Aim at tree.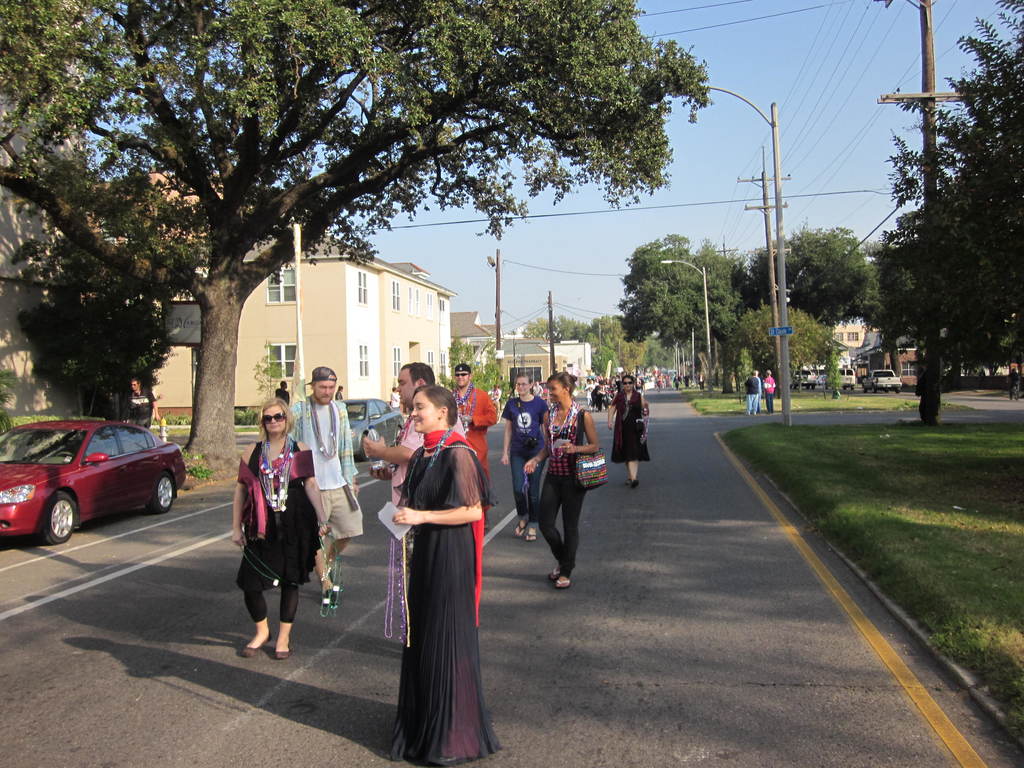
Aimed at {"x1": 737, "y1": 296, "x2": 838, "y2": 394}.
